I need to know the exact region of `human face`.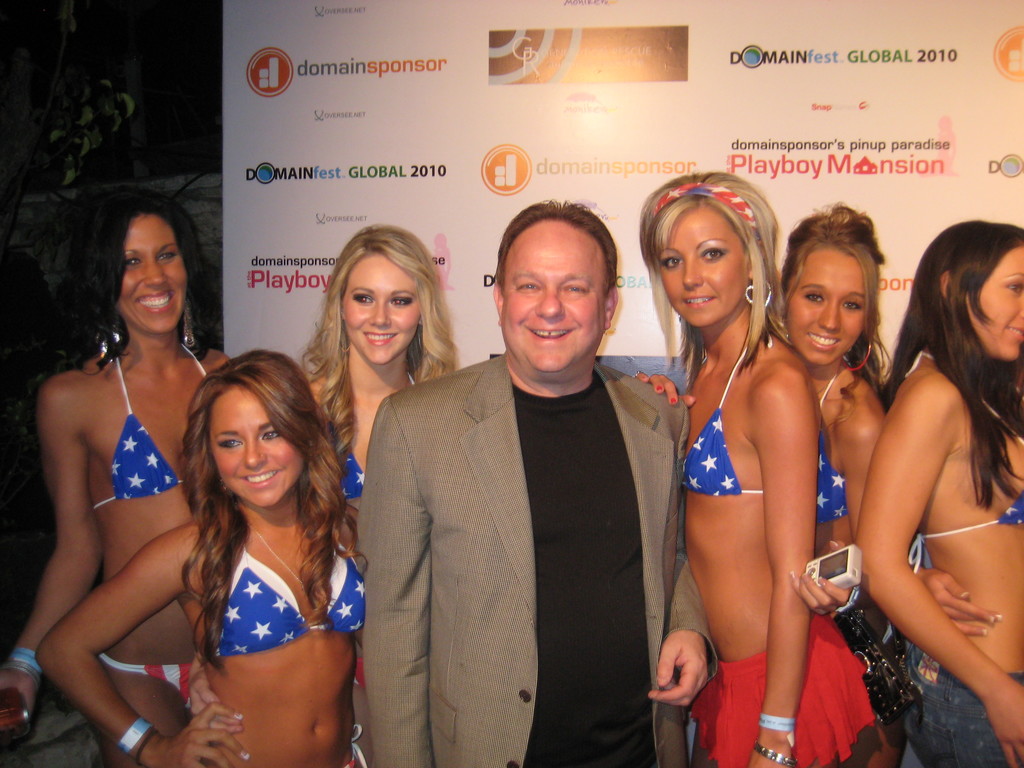
Region: <bbox>504, 223, 605, 372</bbox>.
